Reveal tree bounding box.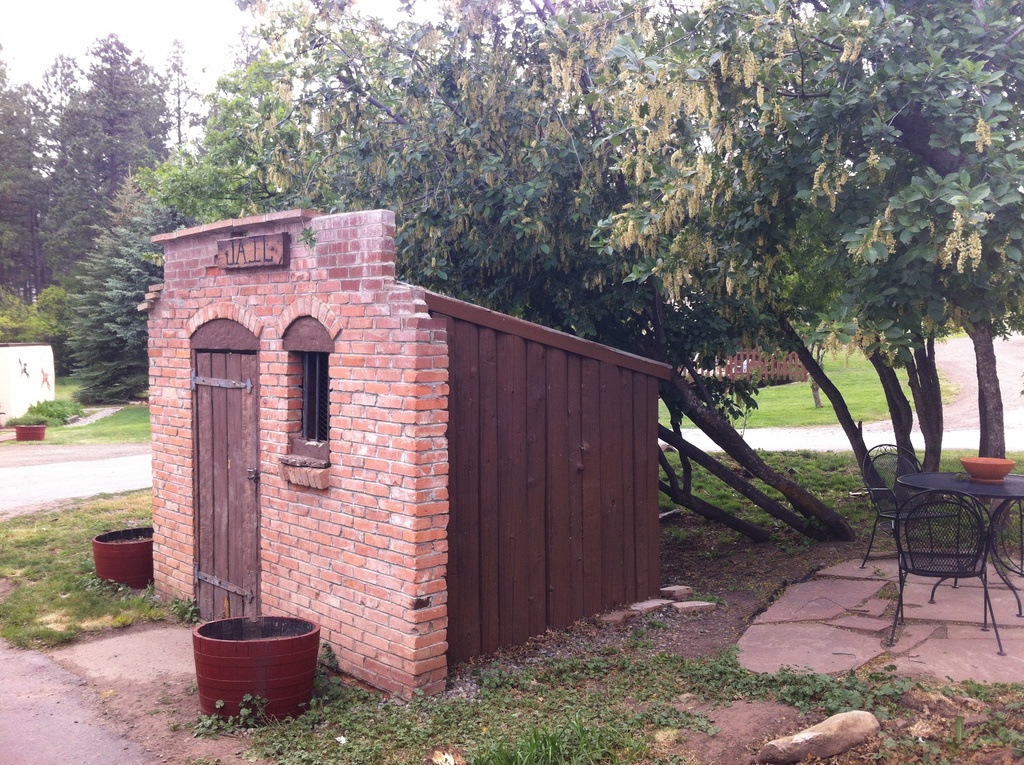
Revealed: detection(0, 45, 49, 298).
